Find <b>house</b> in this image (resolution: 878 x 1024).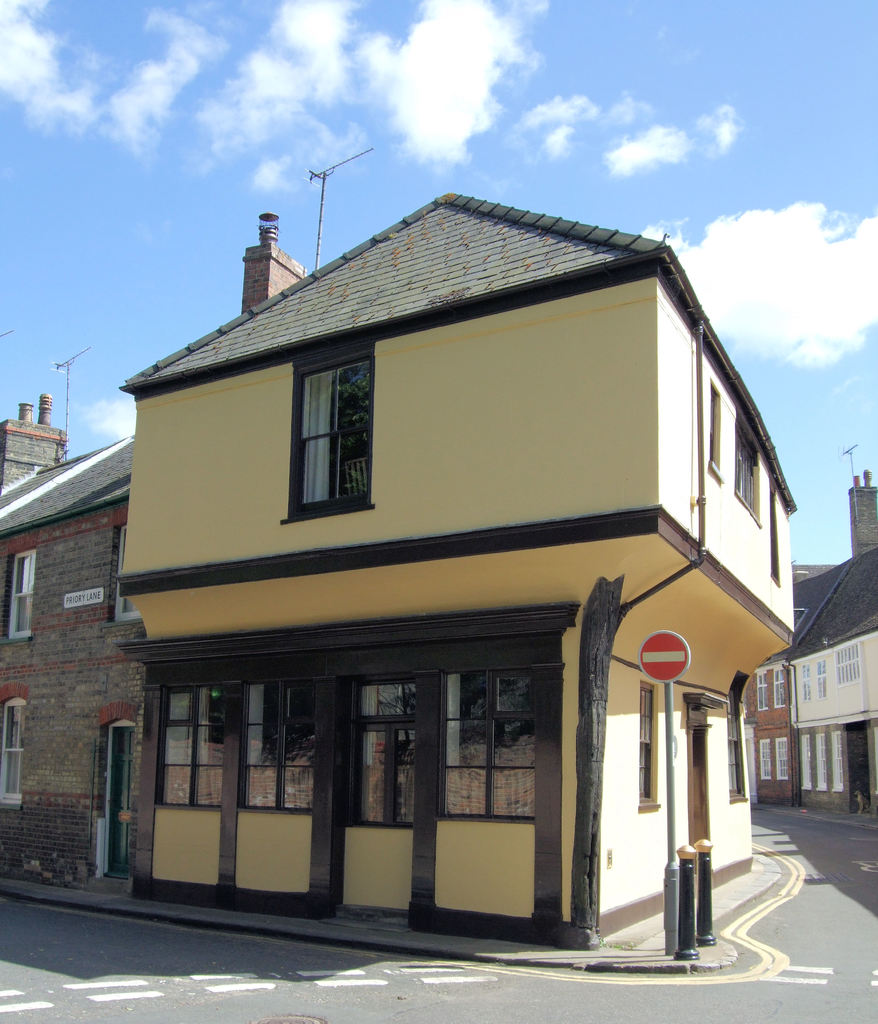
(x1=794, y1=470, x2=877, y2=829).
